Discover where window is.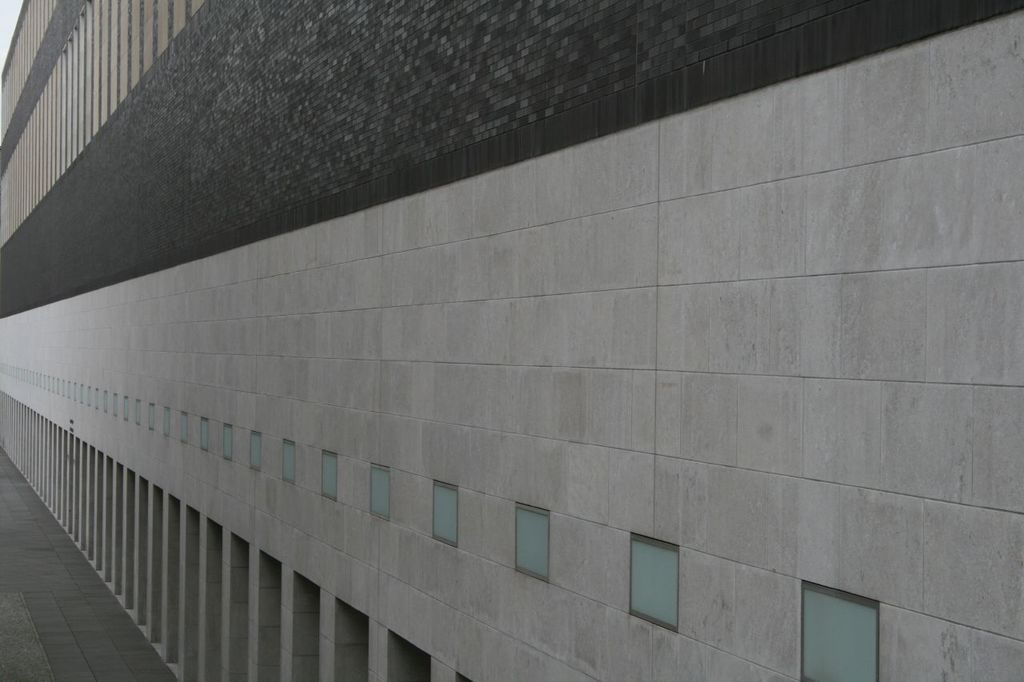
Discovered at locate(318, 451, 340, 505).
